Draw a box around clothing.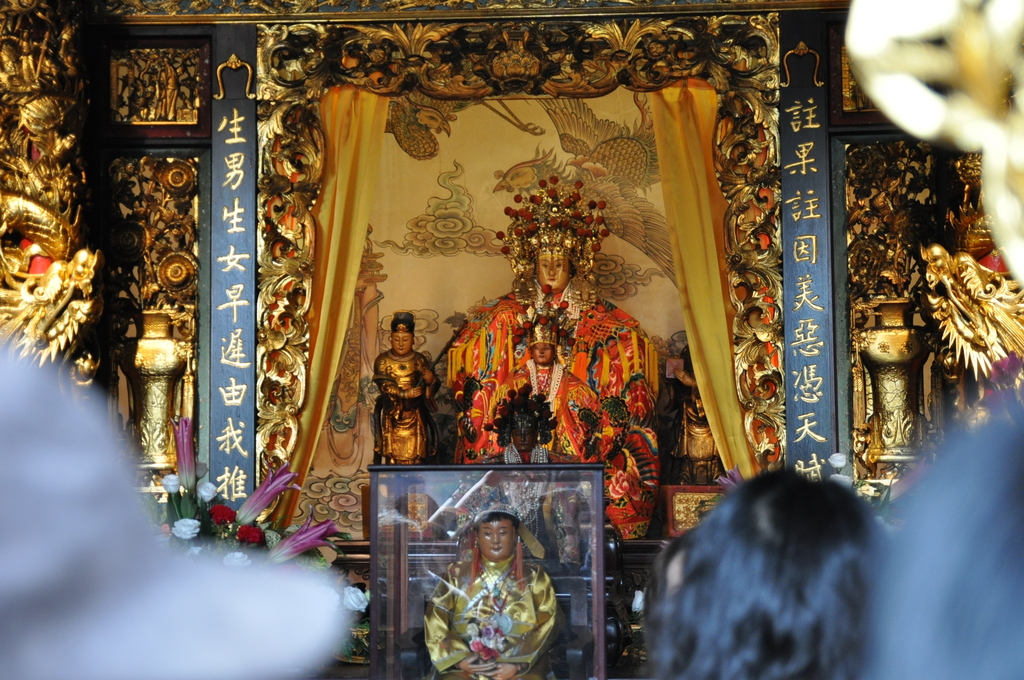
x1=495 y1=360 x2=599 y2=462.
